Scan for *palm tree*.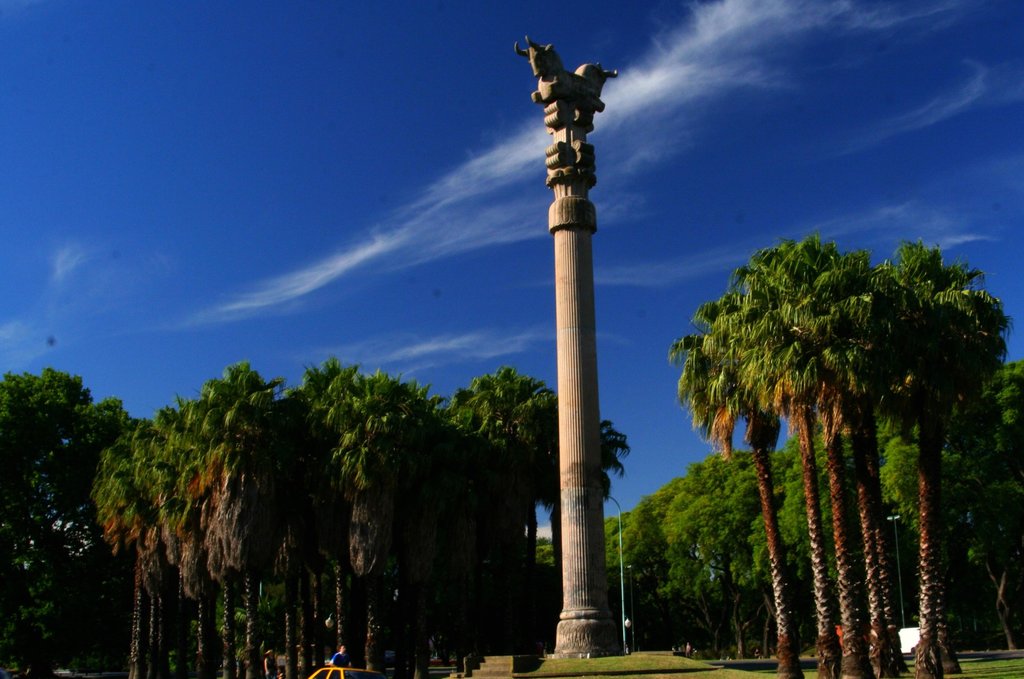
Scan result: detection(90, 444, 147, 678).
